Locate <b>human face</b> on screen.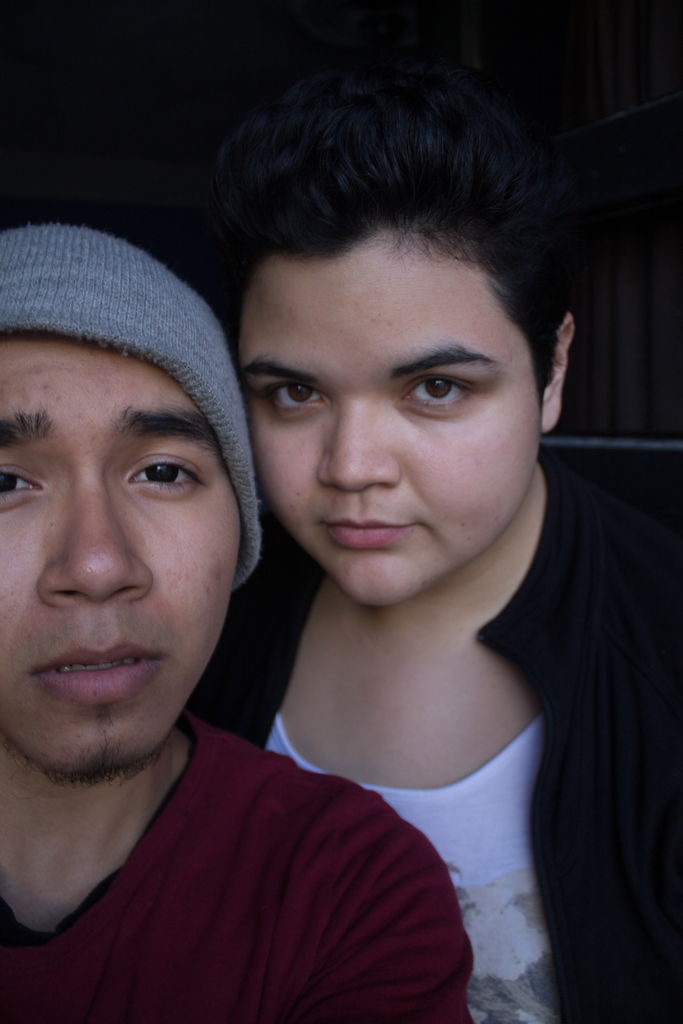
On screen at l=0, t=332, r=238, b=774.
